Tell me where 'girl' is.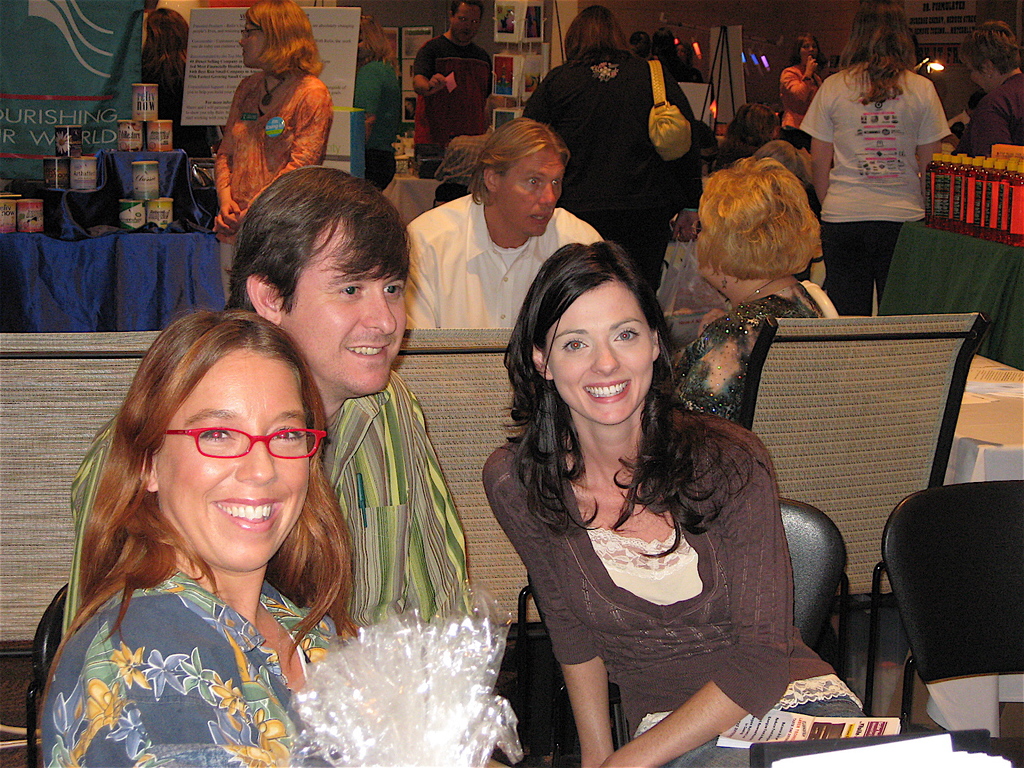
'girl' is at box=[211, 0, 334, 307].
